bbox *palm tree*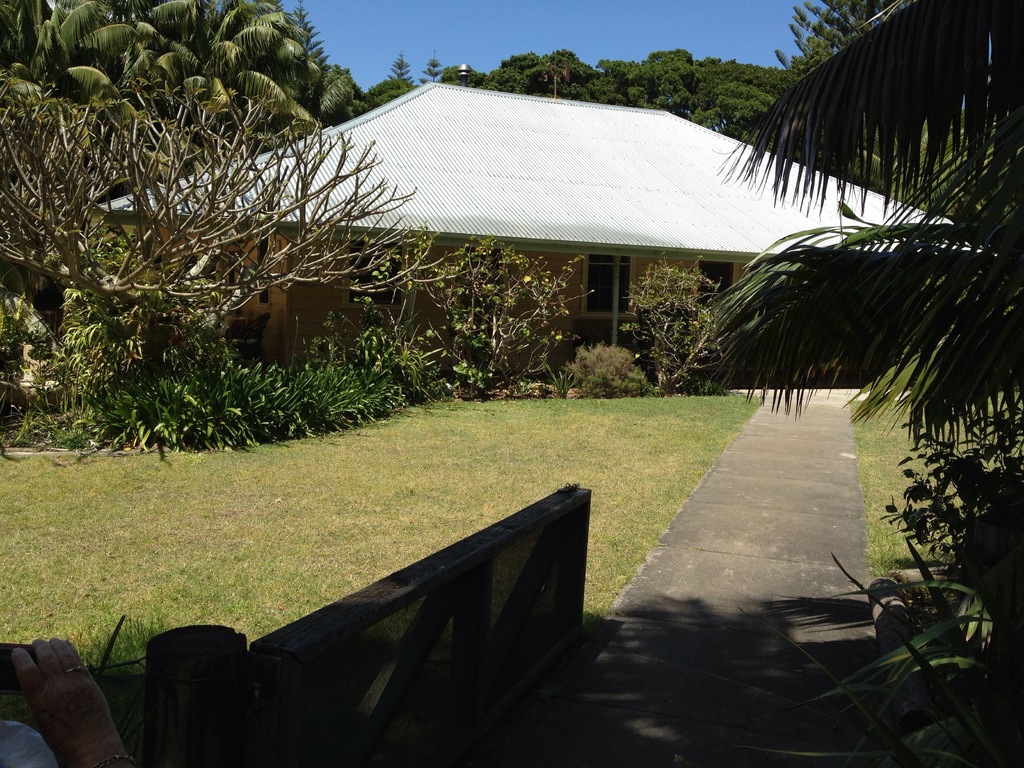
select_region(692, 0, 1023, 464)
